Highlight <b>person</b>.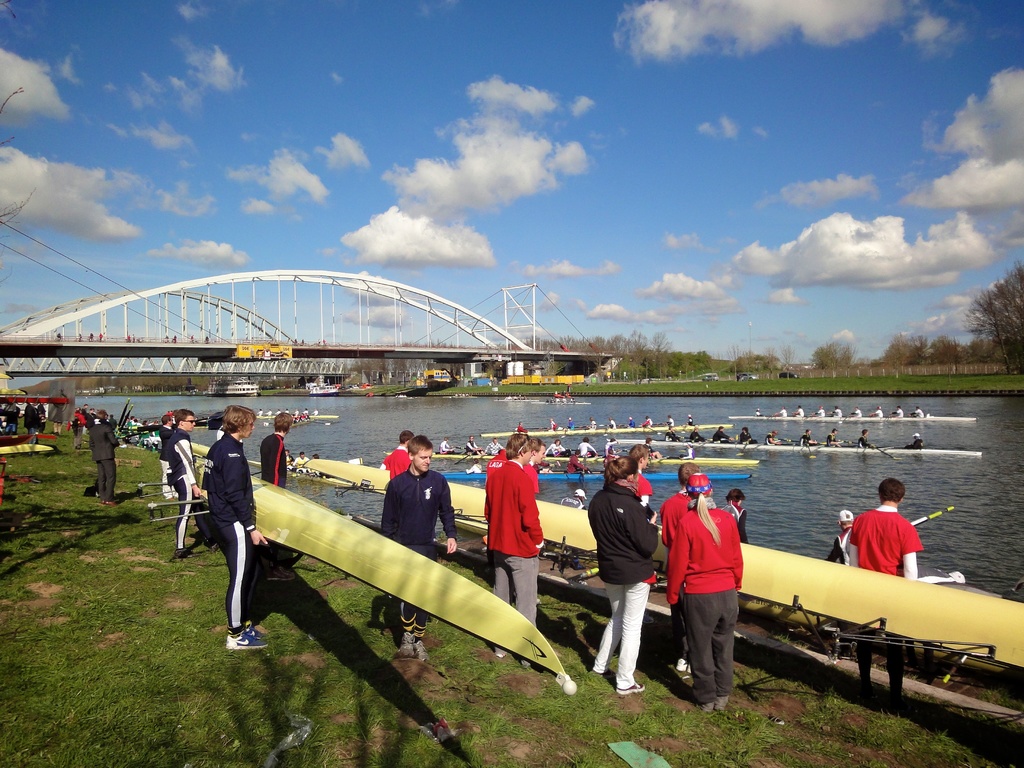
Highlighted region: left=589, top=417, right=596, bottom=430.
